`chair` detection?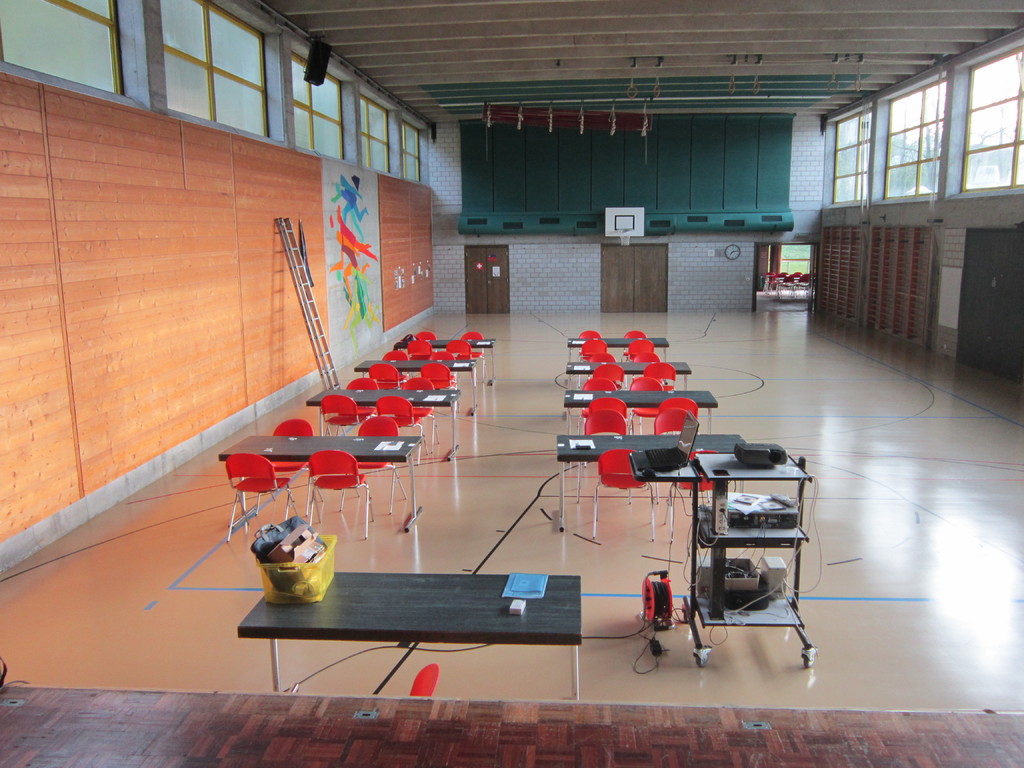
x1=268, y1=417, x2=312, y2=516
